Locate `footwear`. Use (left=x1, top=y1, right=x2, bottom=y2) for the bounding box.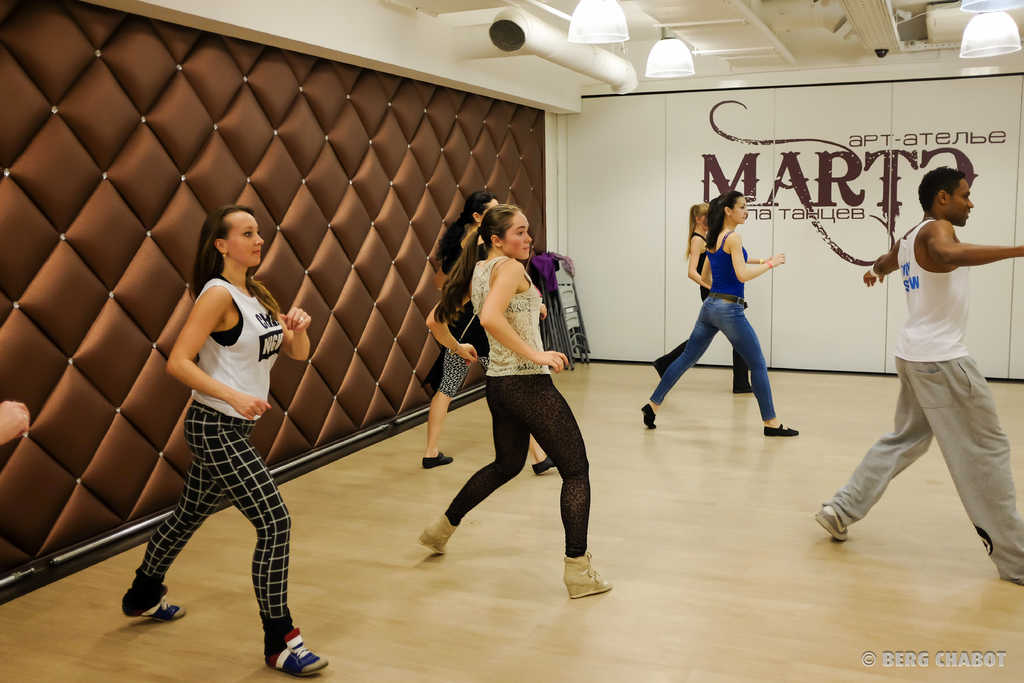
(left=813, top=508, right=847, bottom=543).
